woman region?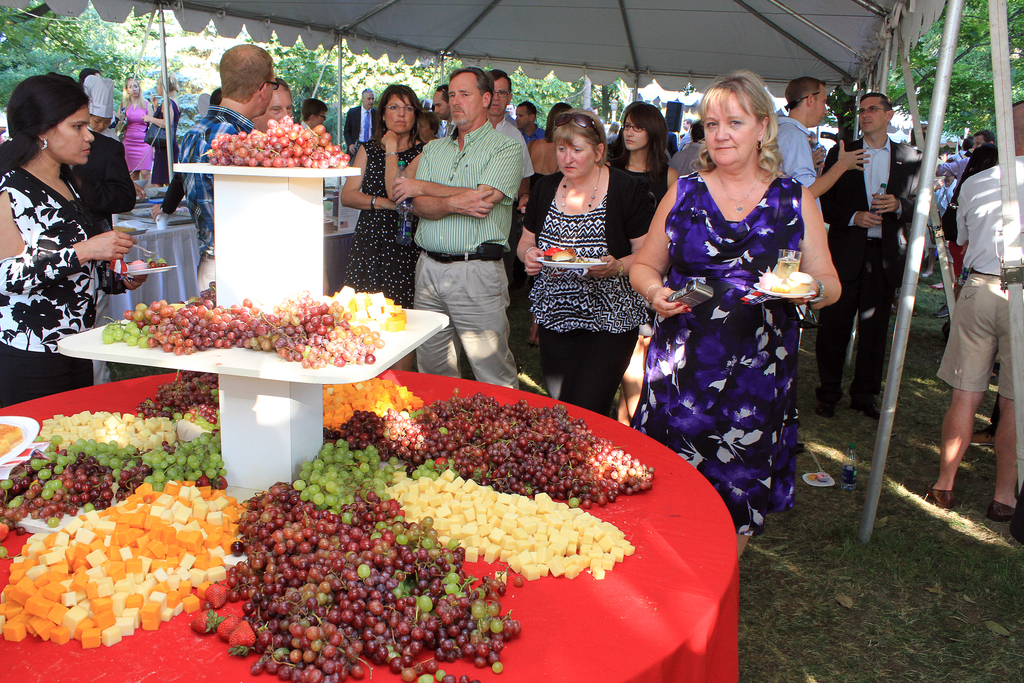
x1=636 y1=69 x2=836 y2=527
